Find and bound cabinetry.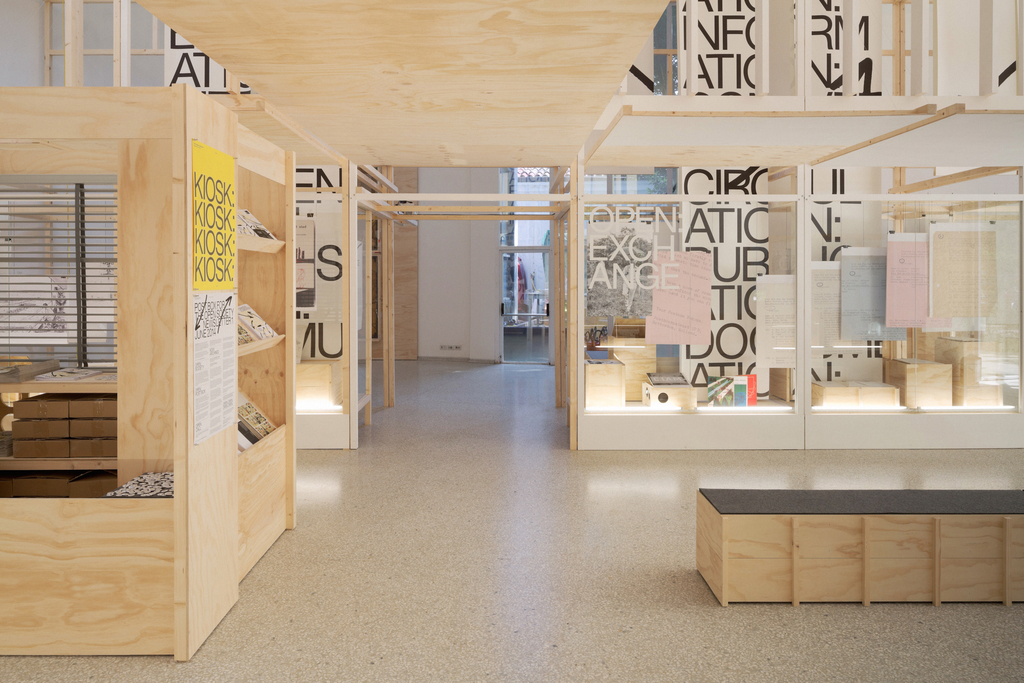
Bound: crop(806, 383, 904, 411).
